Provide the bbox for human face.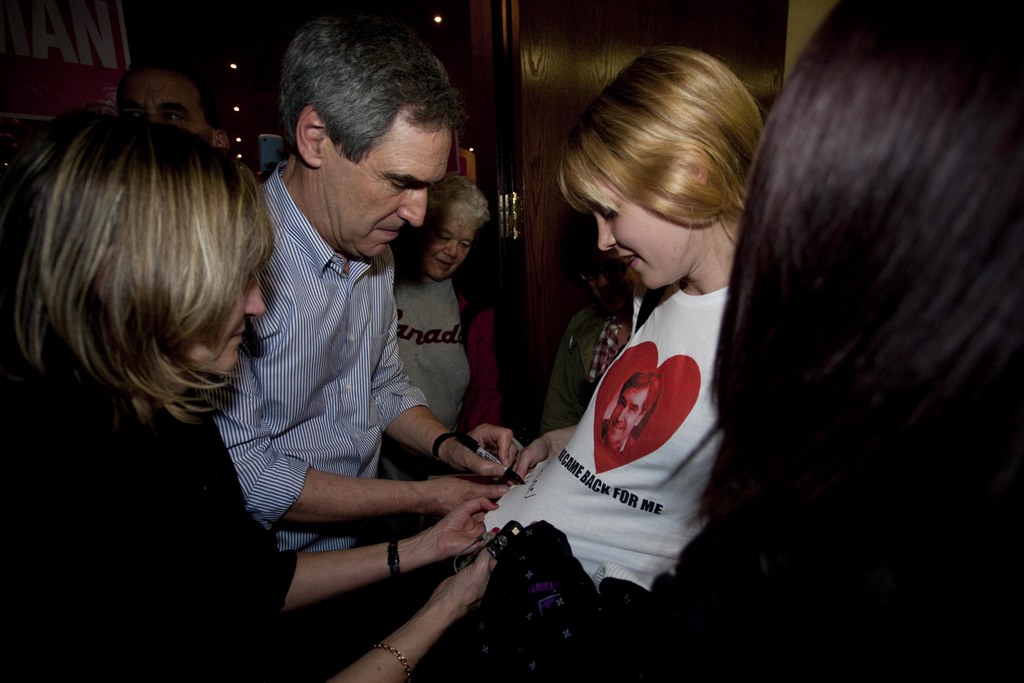
box(111, 66, 212, 136).
